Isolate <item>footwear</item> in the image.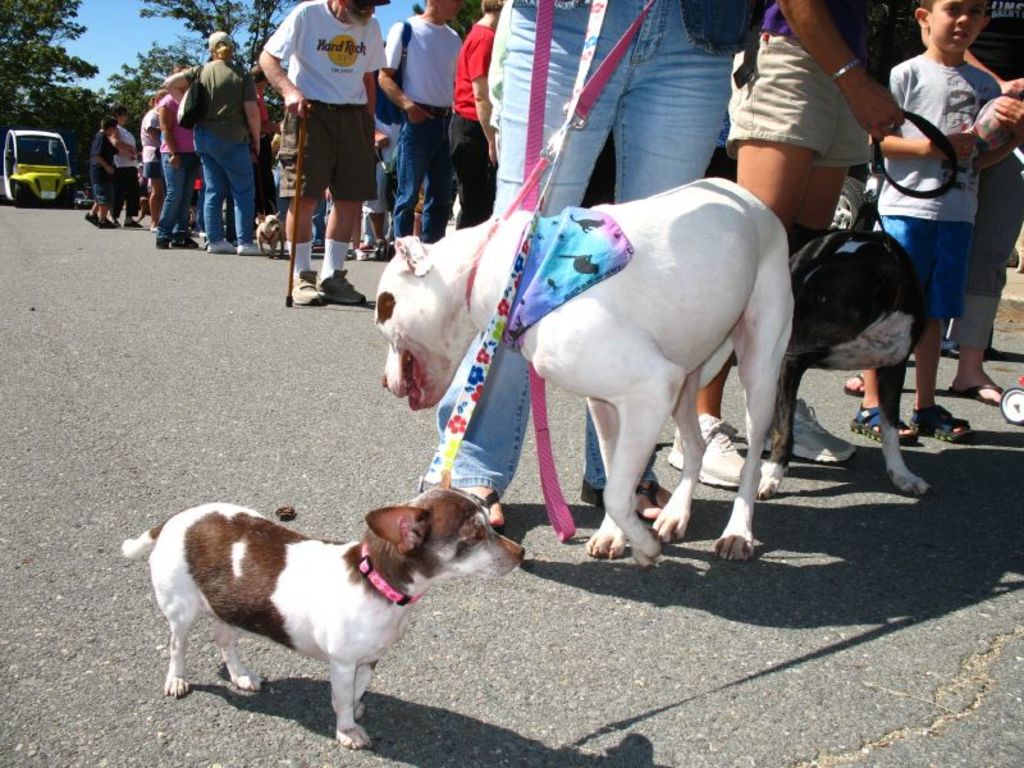
Isolated region: <region>127, 218, 145, 227</region>.
